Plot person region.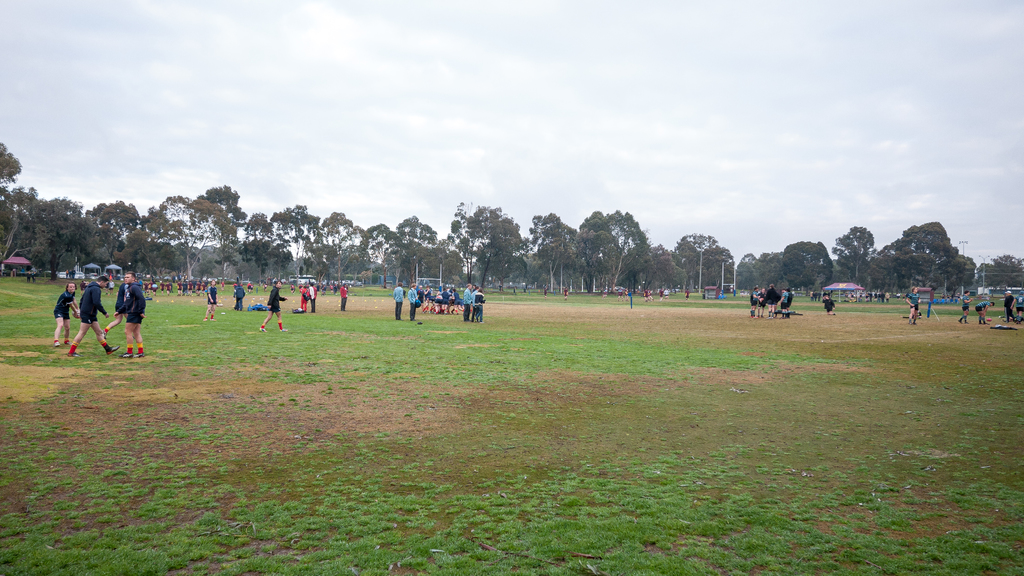
Plotted at bbox(67, 274, 120, 357).
